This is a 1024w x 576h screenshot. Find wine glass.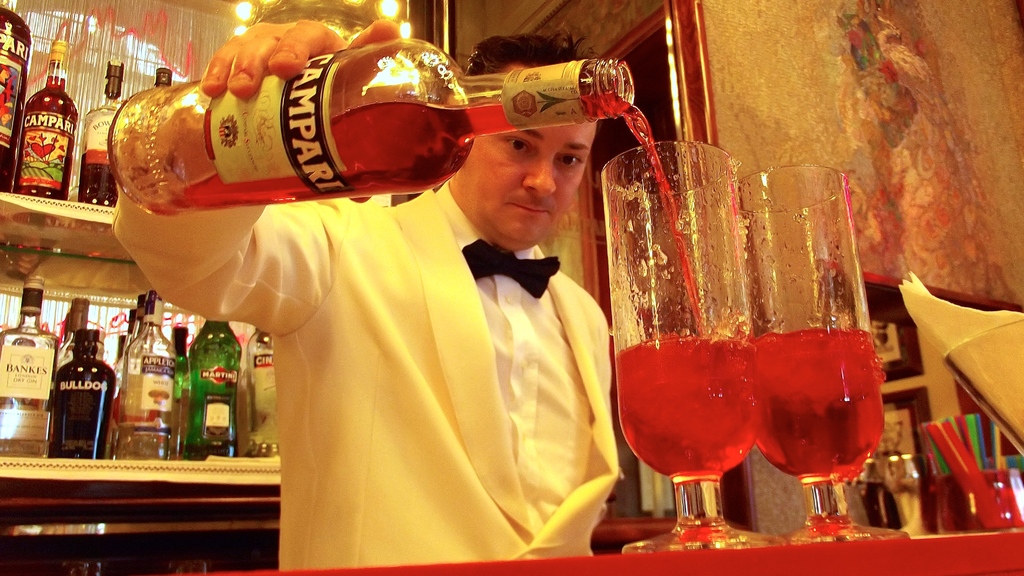
Bounding box: 620 141 789 551.
